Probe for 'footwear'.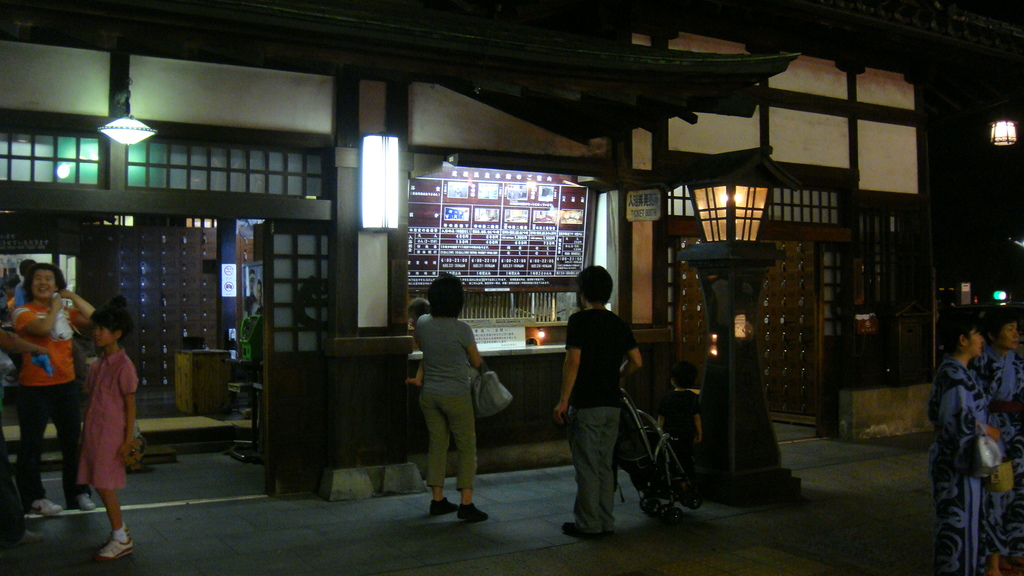
Probe result: crop(79, 489, 95, 511).
